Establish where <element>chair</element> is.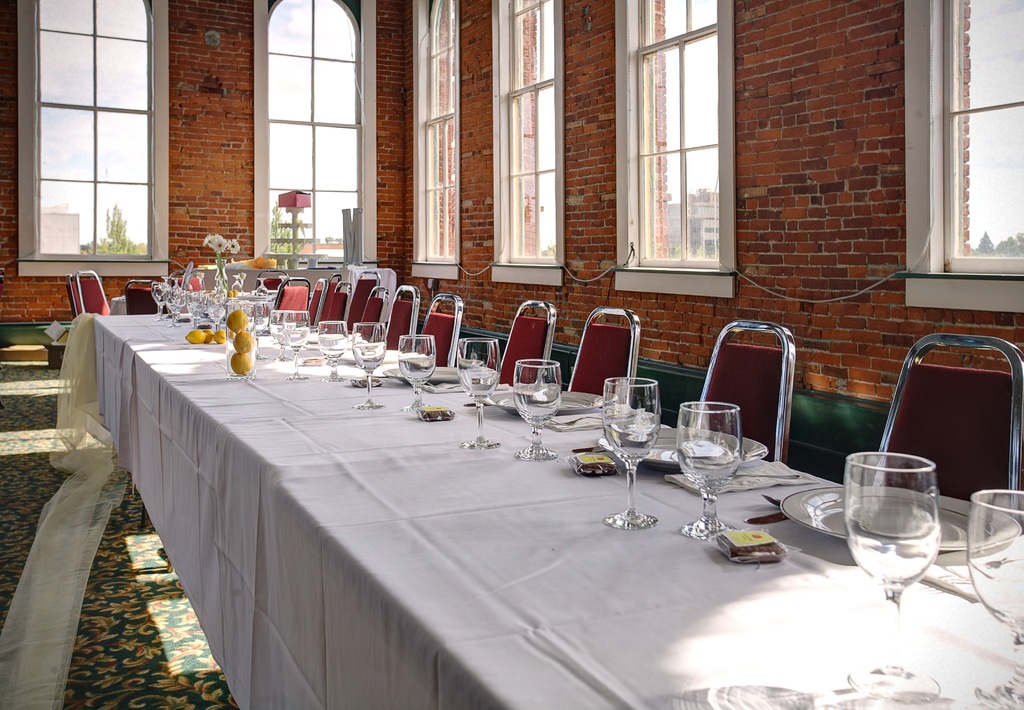
Established at <box>170,262,186,290</box>.
